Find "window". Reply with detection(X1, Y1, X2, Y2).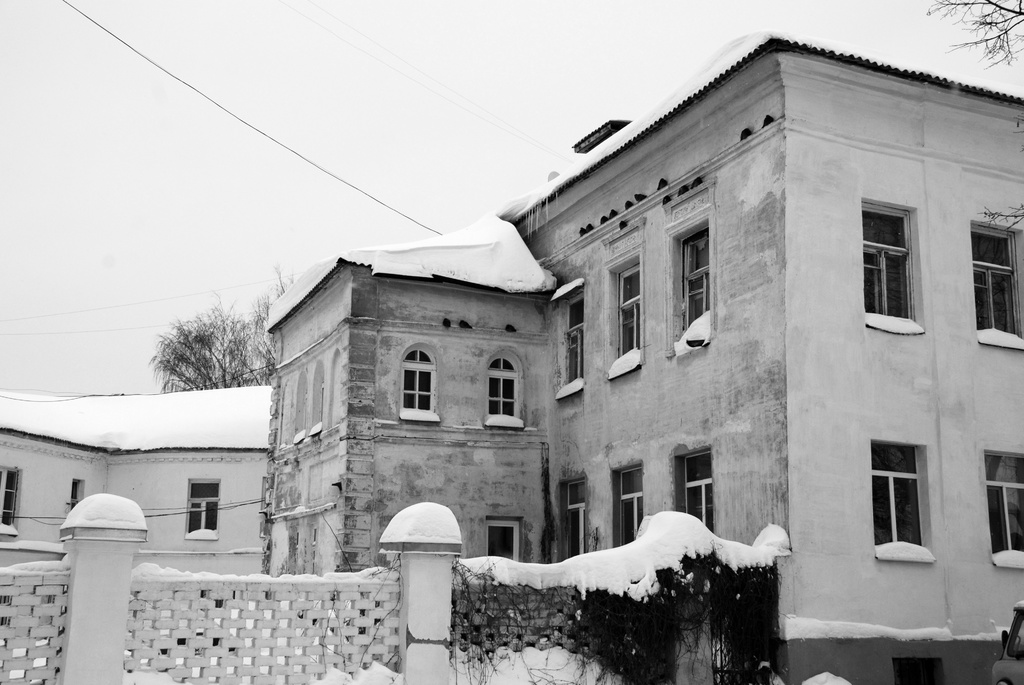
detection(984, 452, 1023, 567).
